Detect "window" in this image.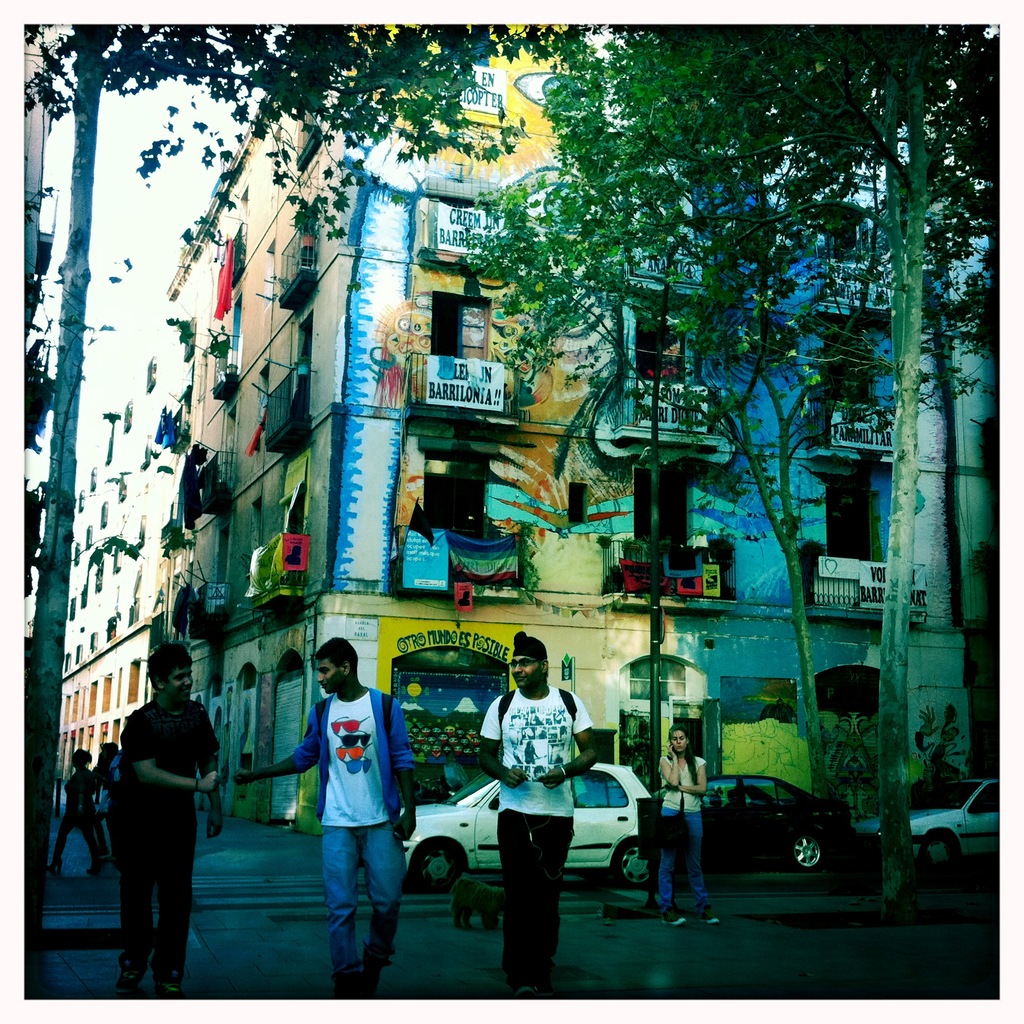
Detection: BBox(824, 484, 869, 568).
